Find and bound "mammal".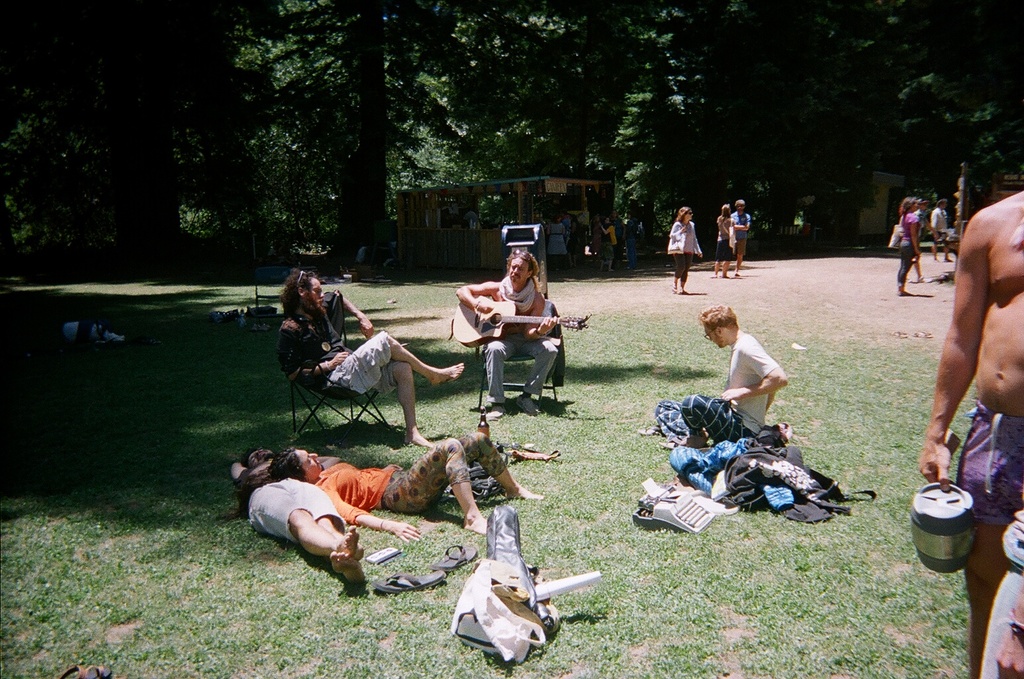
Bound: (x1=464, y1=262, x2=570, y2=412).
